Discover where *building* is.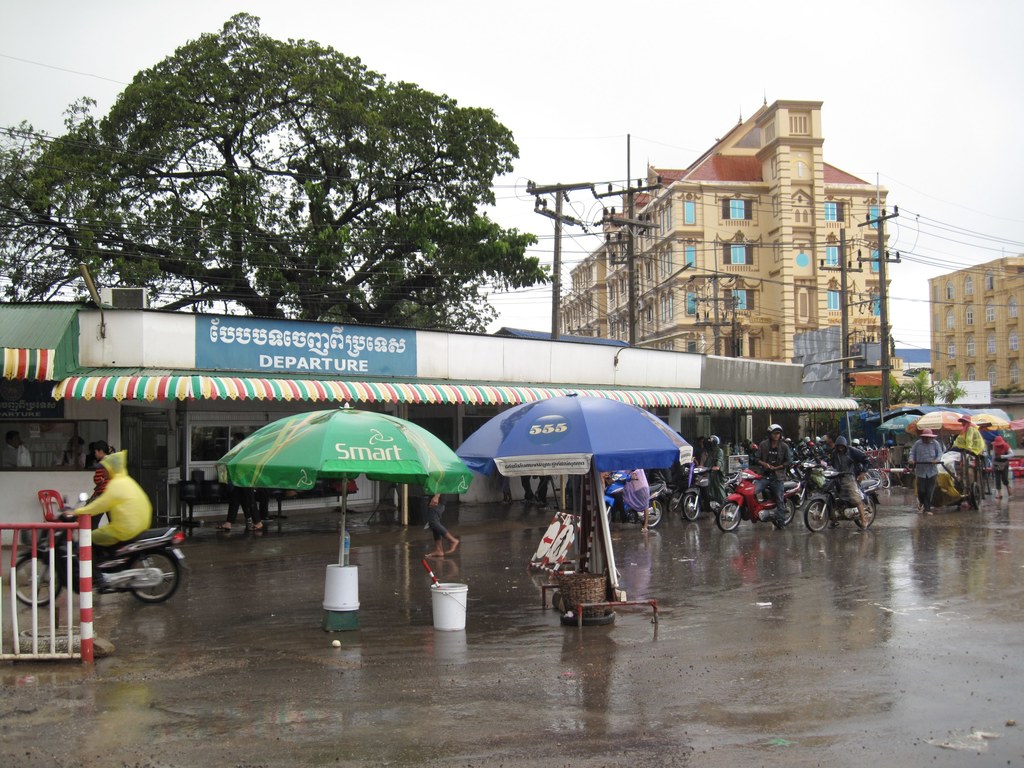
Discovered at x1=929, y1=253, x2=1023, y2=421.
